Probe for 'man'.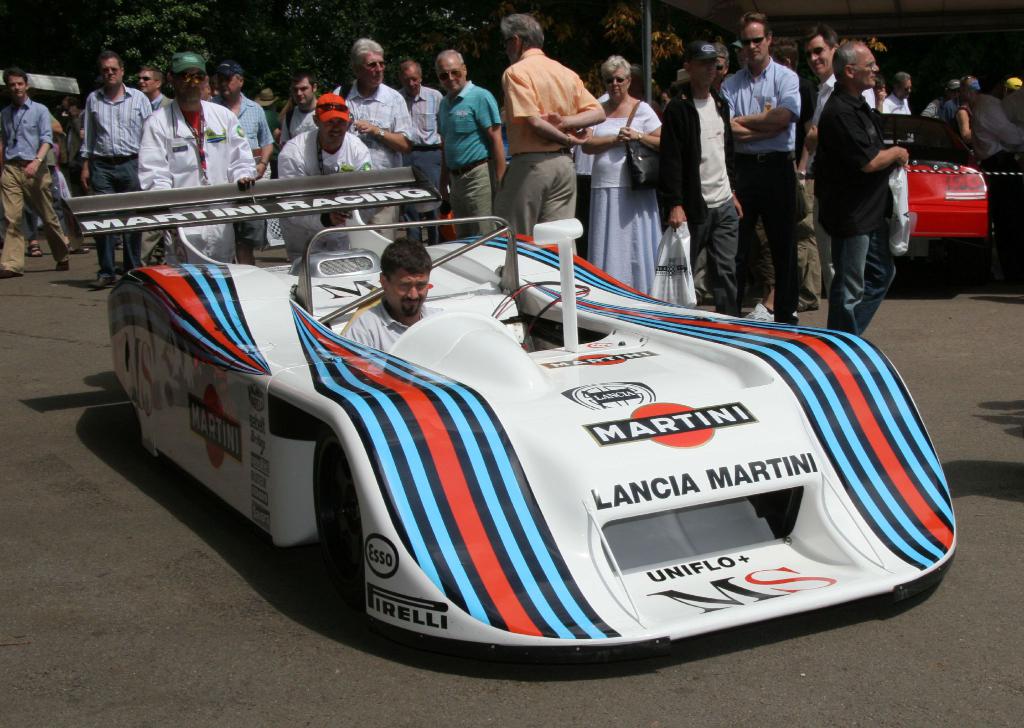
Probe result: (658,41,742,310).
